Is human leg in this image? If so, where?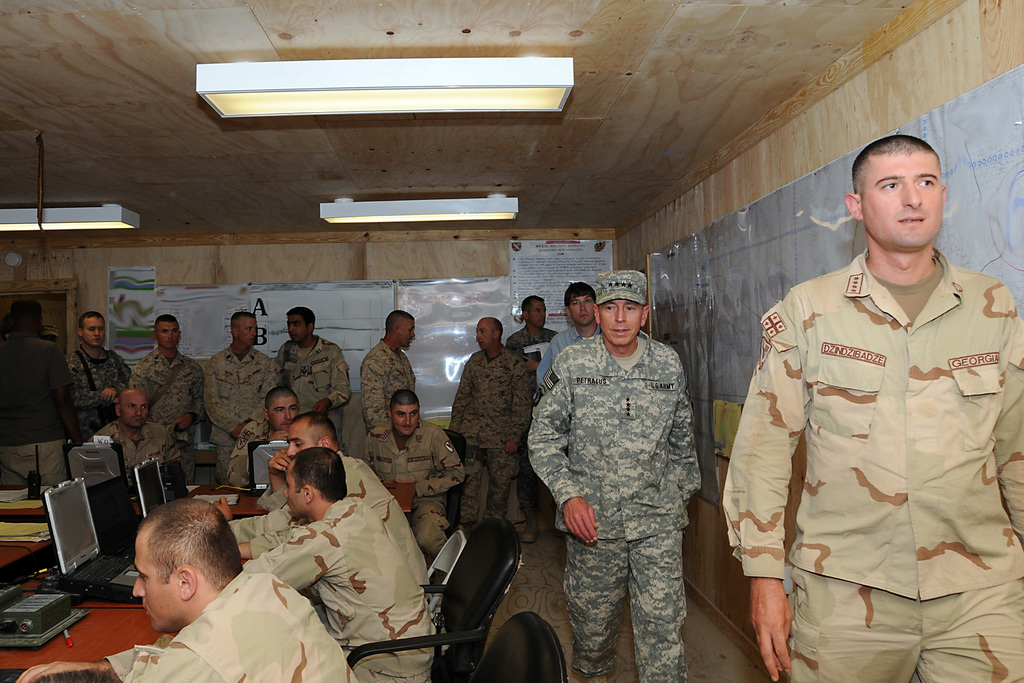
Yes, at bbox(485, 440, 519, 525).
